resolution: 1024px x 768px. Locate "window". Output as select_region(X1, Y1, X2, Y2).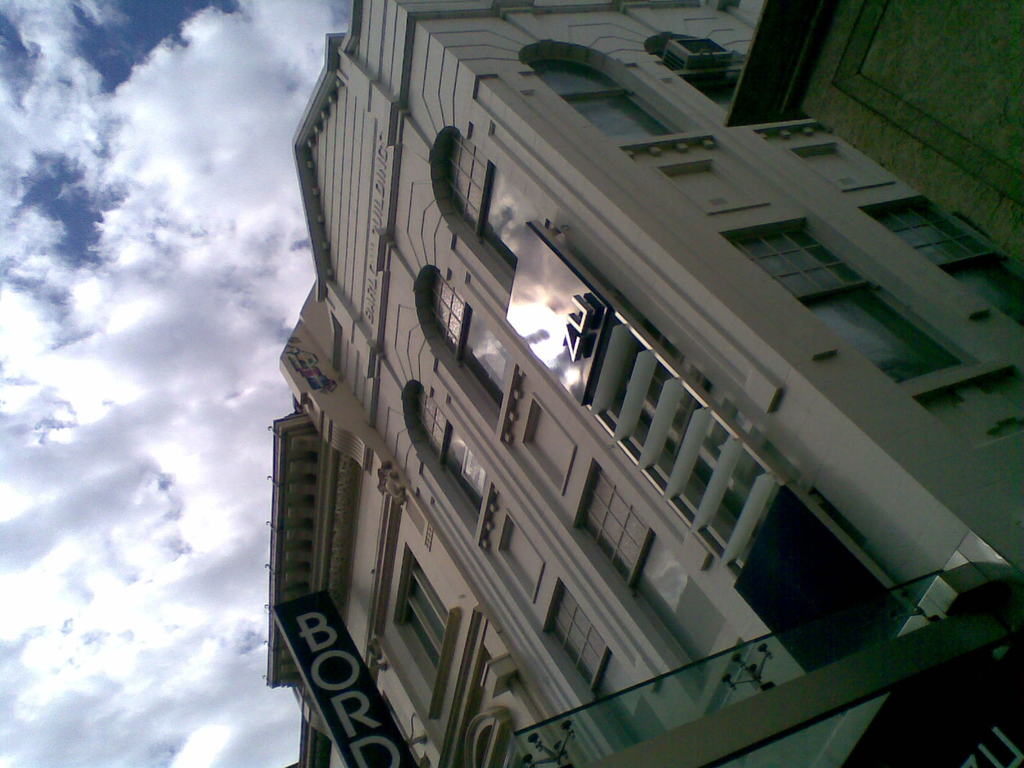
select_region(418, 271, 512, 426).
